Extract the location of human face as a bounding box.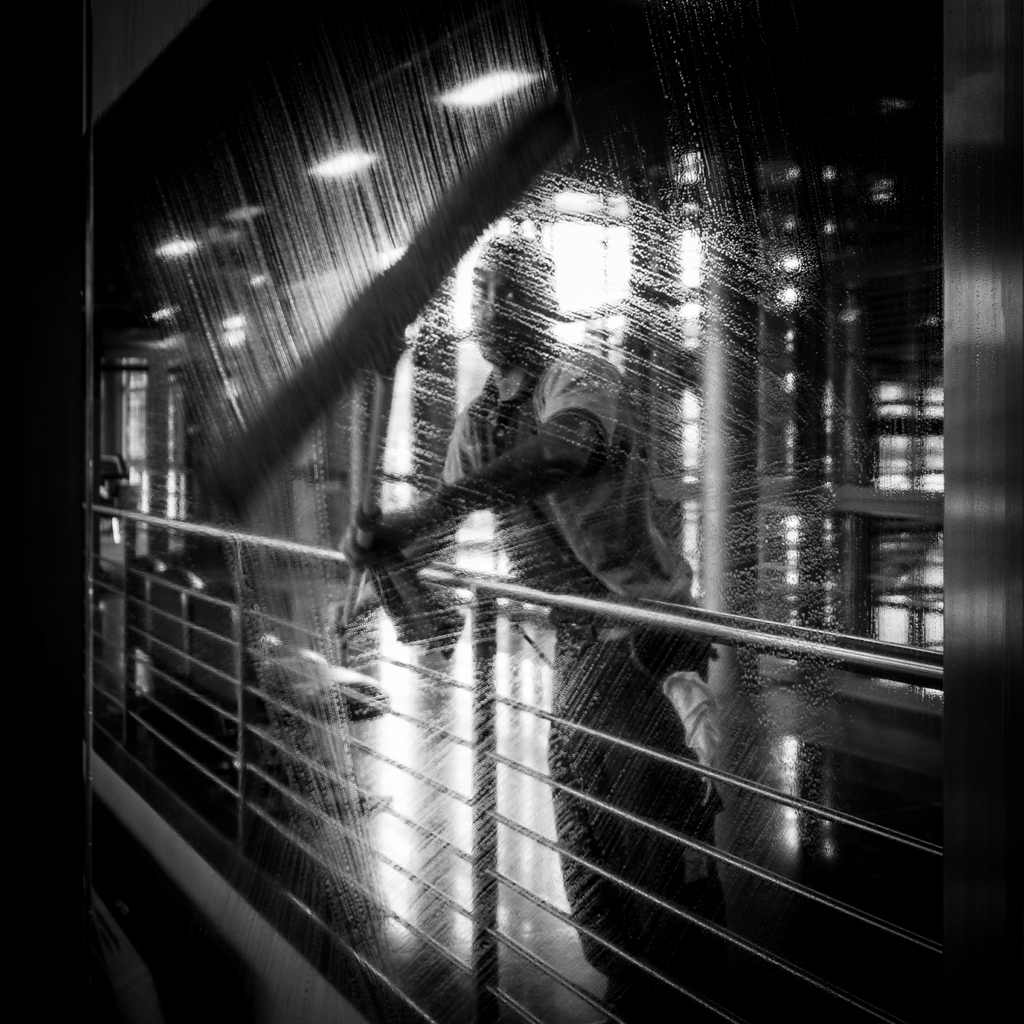
(x1=464, y1=239, x2=536, y2=367).
